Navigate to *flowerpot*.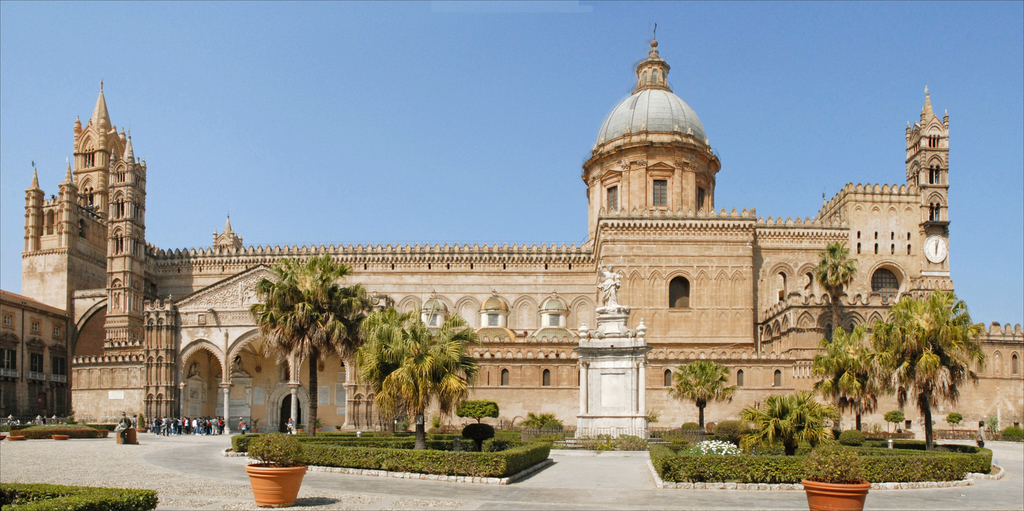
Navigation target: (244, 460, 308, 507).
